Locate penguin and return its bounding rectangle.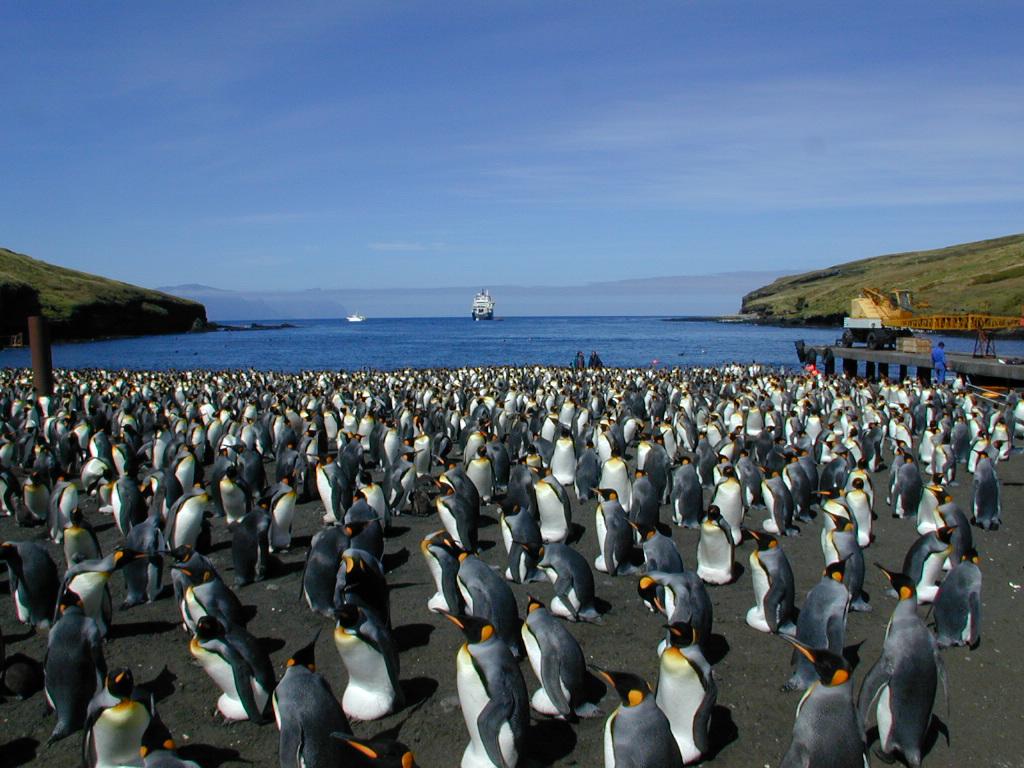
BBox(932, 539, 974, 652).
